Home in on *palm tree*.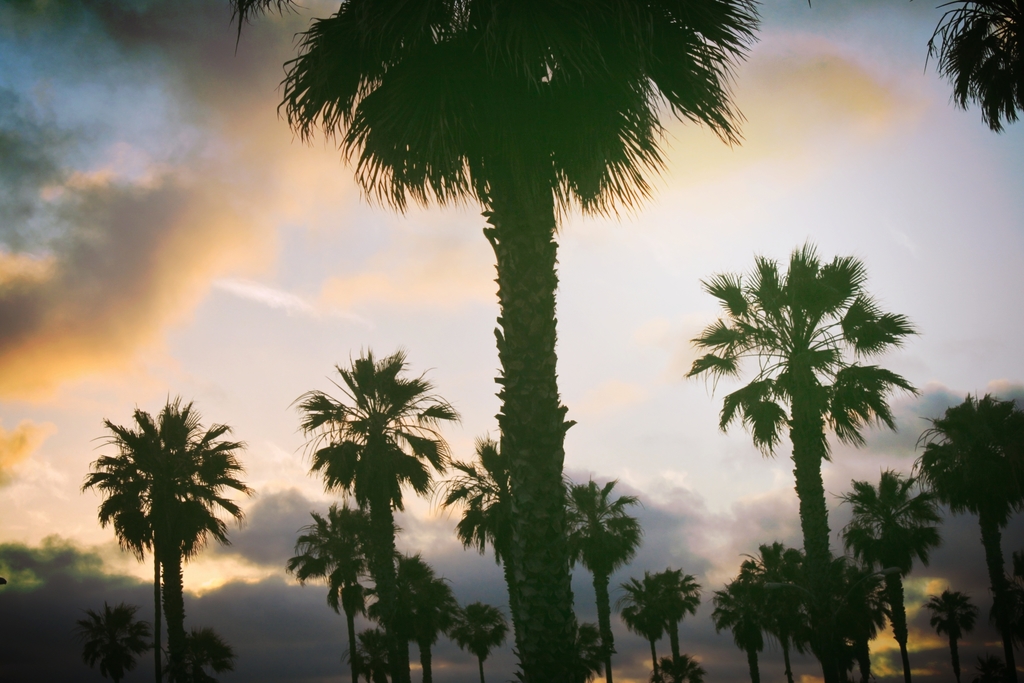
Homed in at <region>933, 383, 1020, 648</region>.
